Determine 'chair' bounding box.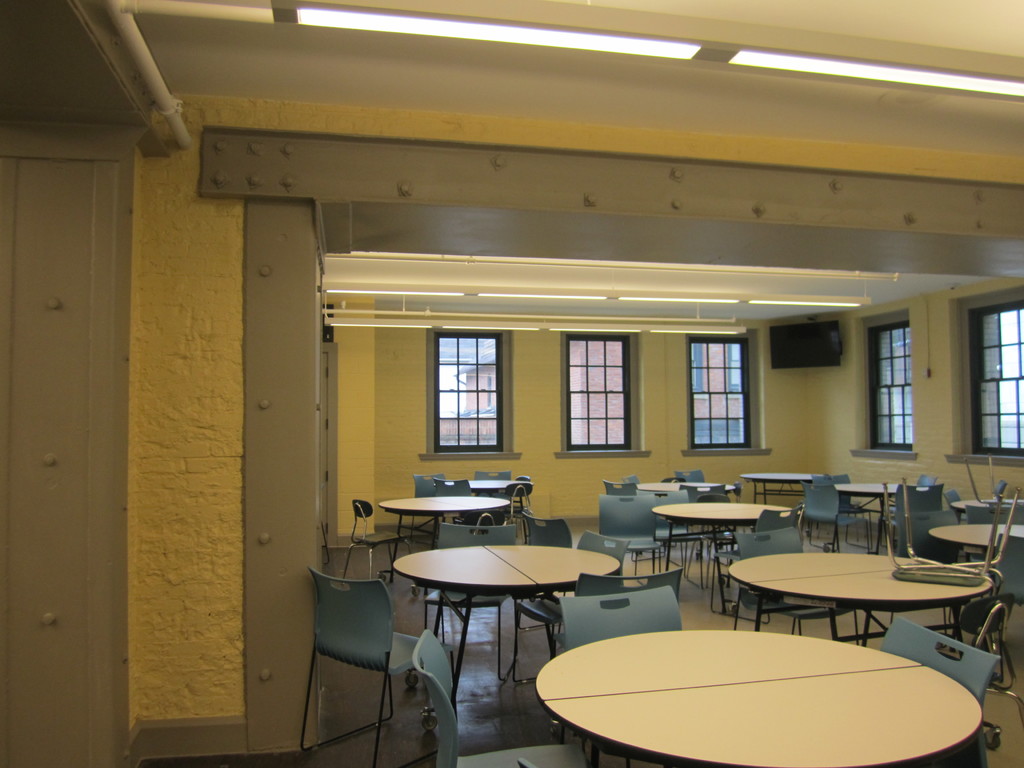
Determined: 409/472/450/500.
